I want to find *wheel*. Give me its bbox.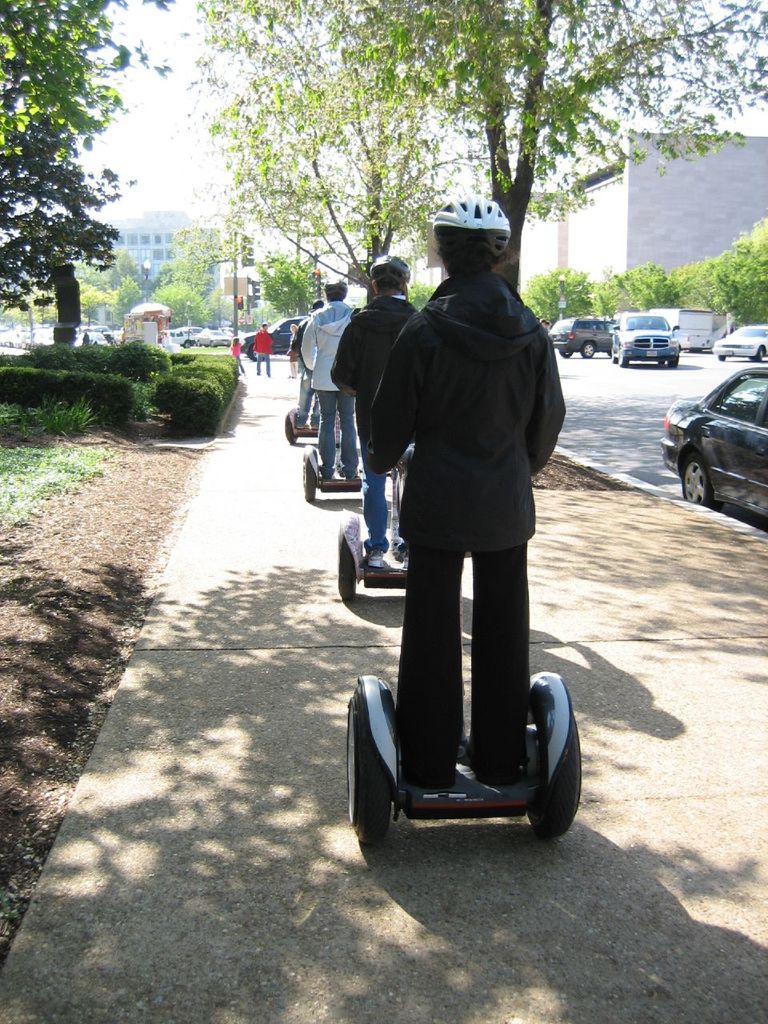
x1=304, y1=445, x2=323, y2=499.
